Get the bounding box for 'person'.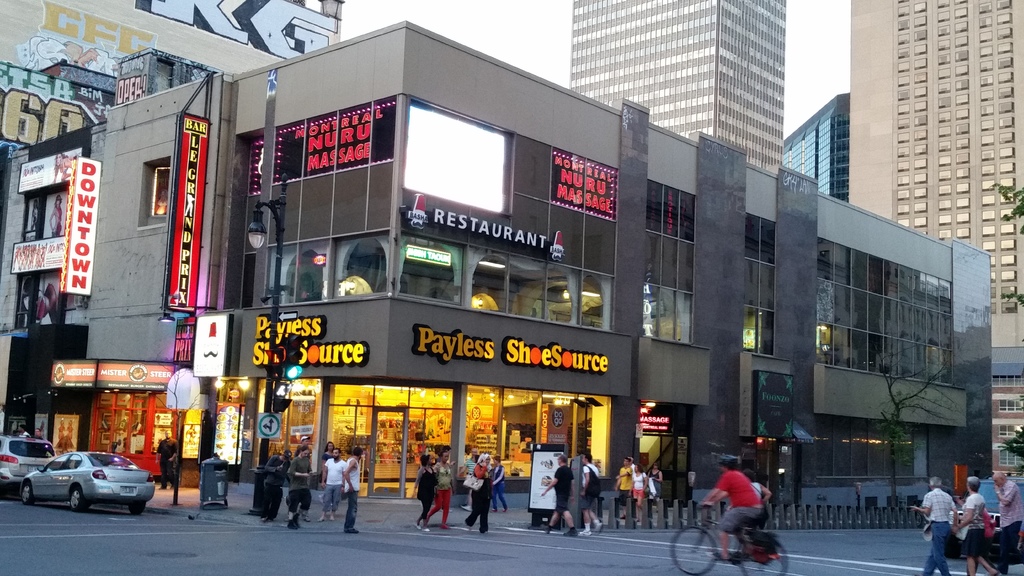
box(648, 467, 662, 502).
